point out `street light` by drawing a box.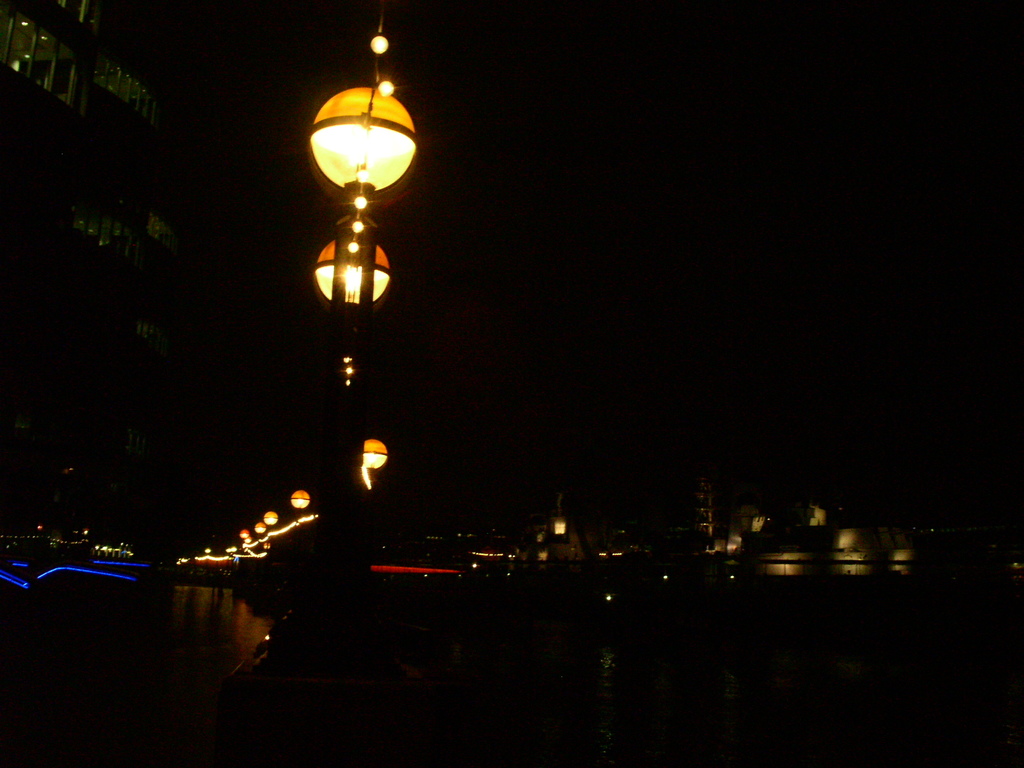
box=[352, 428, 393, 487].
